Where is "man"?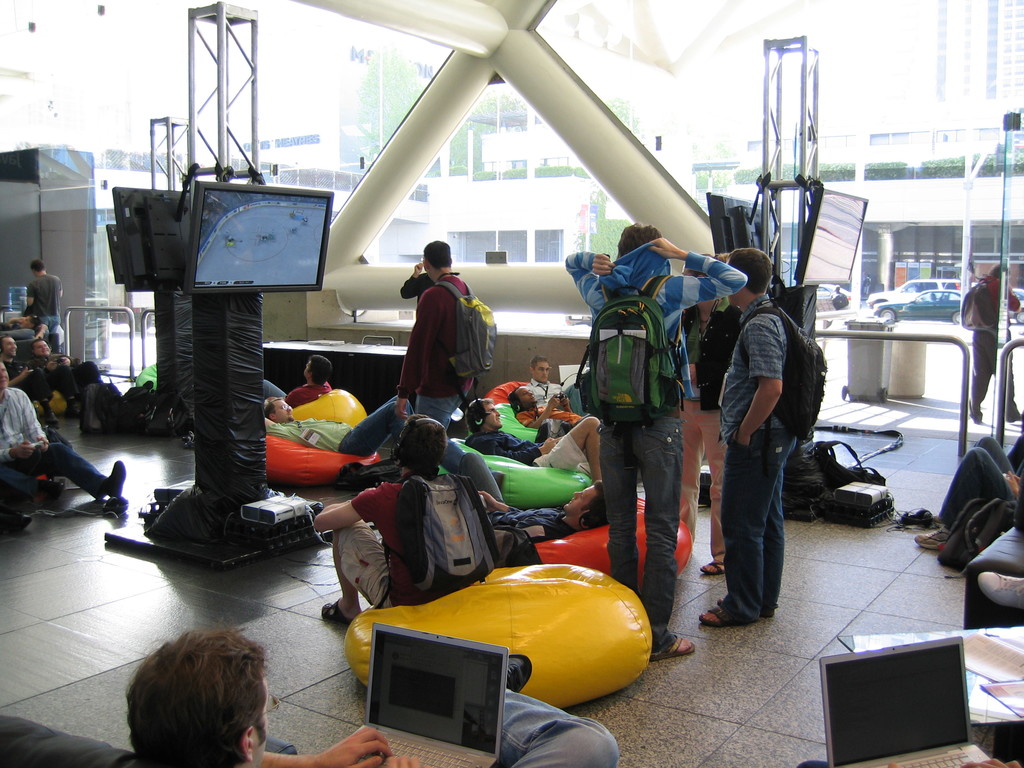
{"left": 0, "top": 360, "right": 131, "bottom": 502}.
